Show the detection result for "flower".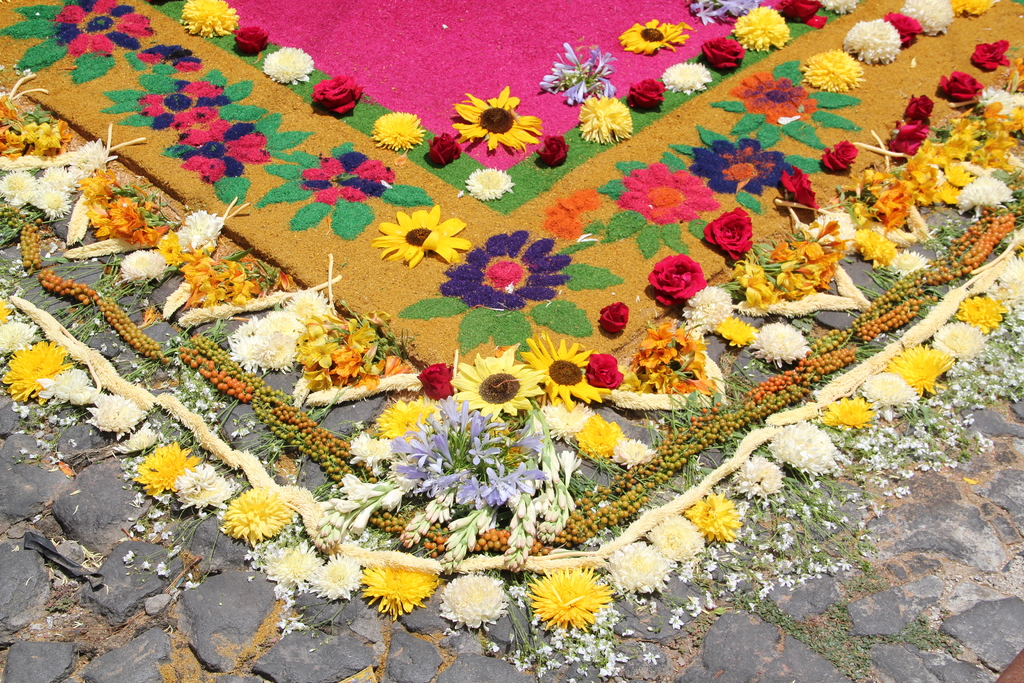
<bbox>376, 204, 466, 267</bbox>.
